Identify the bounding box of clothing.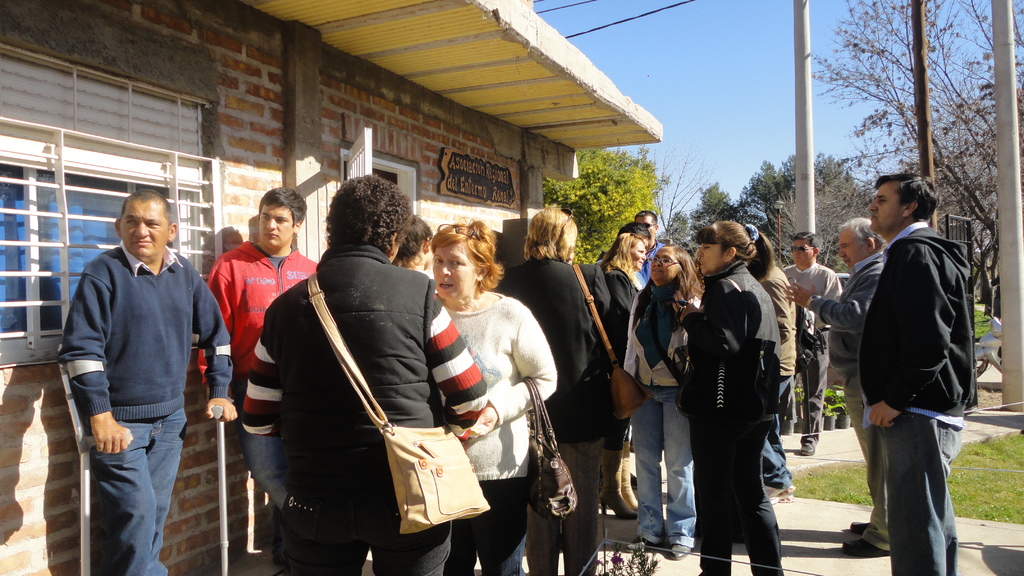
669, 256, 792, 566.
